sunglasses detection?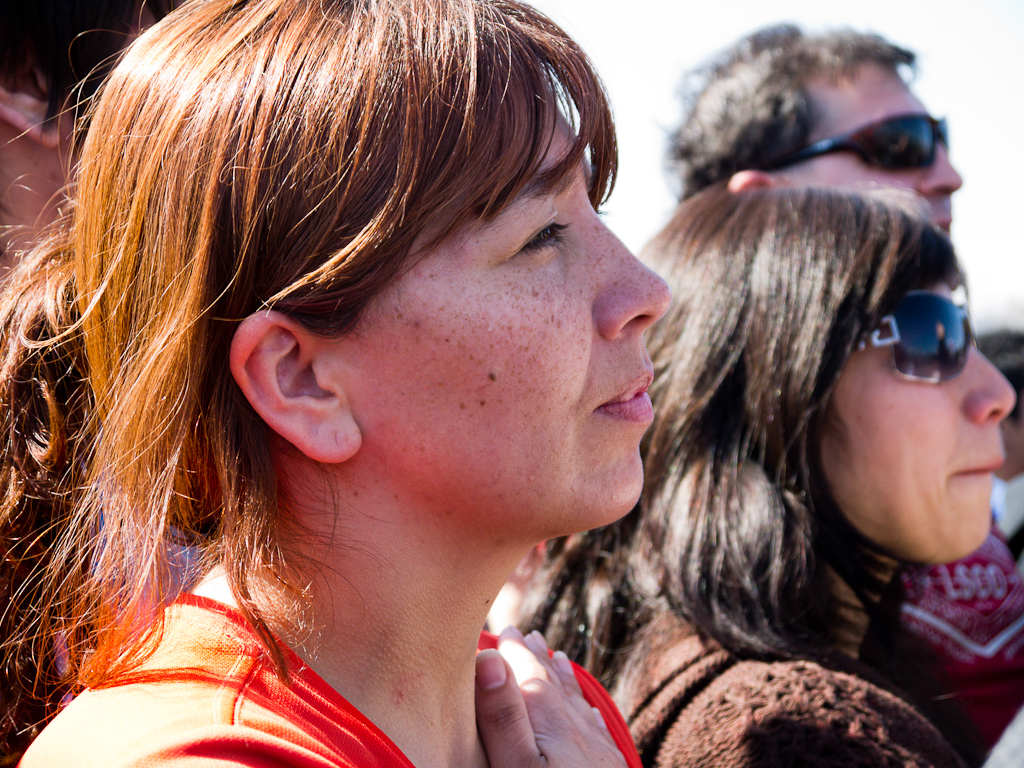
<region>762, 113, 946, 171</region>
